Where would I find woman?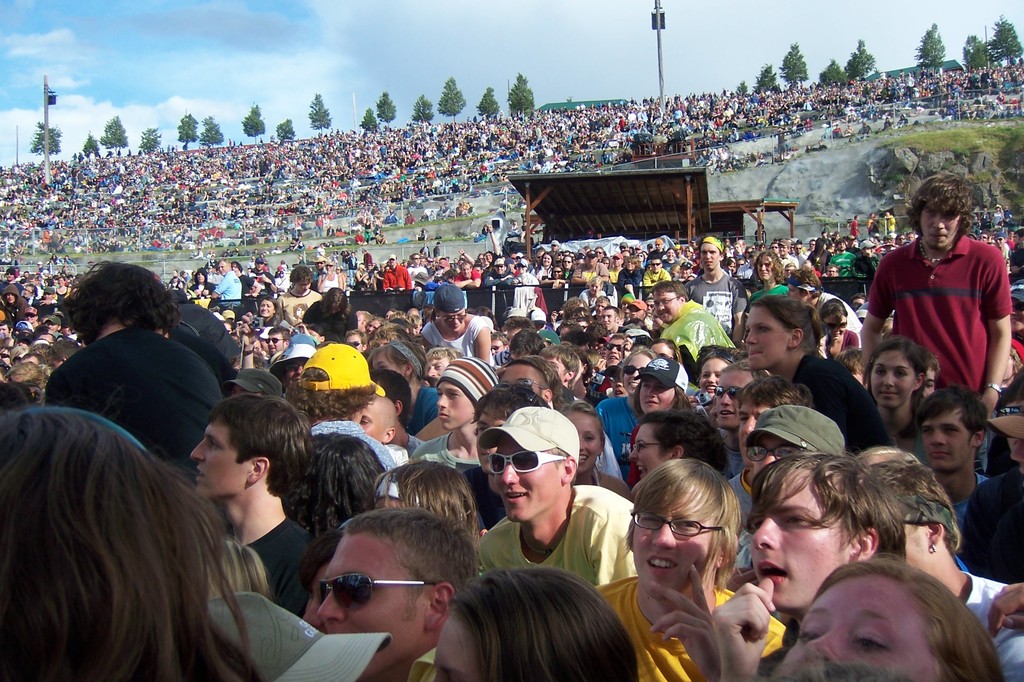
At (left=371, top=462, right=479, bottom=539).
